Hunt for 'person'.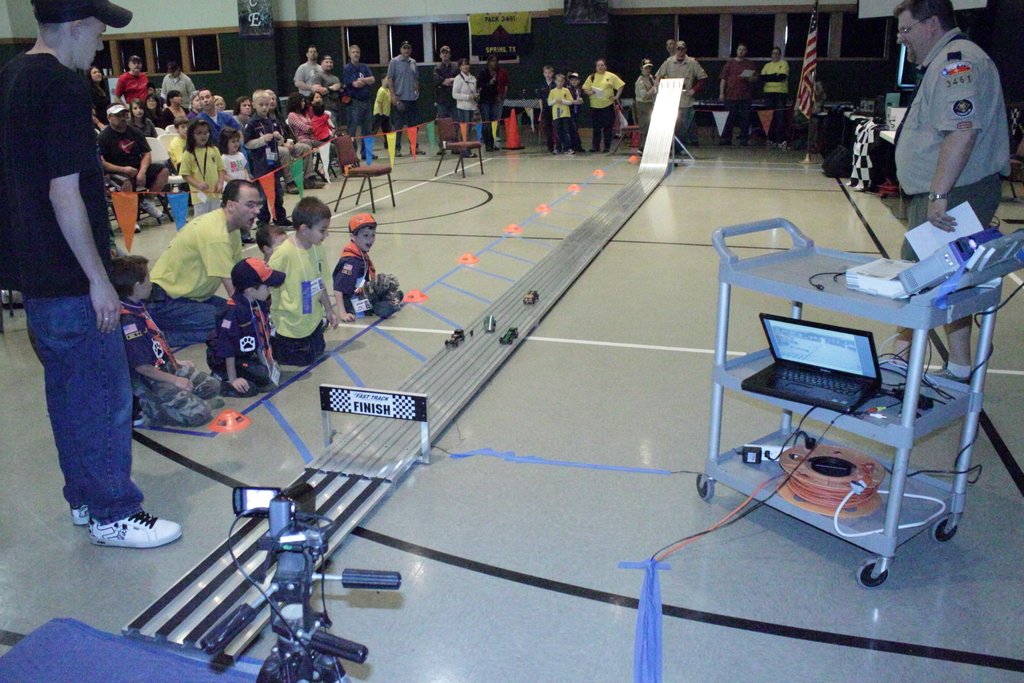
Hunted down at BBox(542, 66, 578, 149).
